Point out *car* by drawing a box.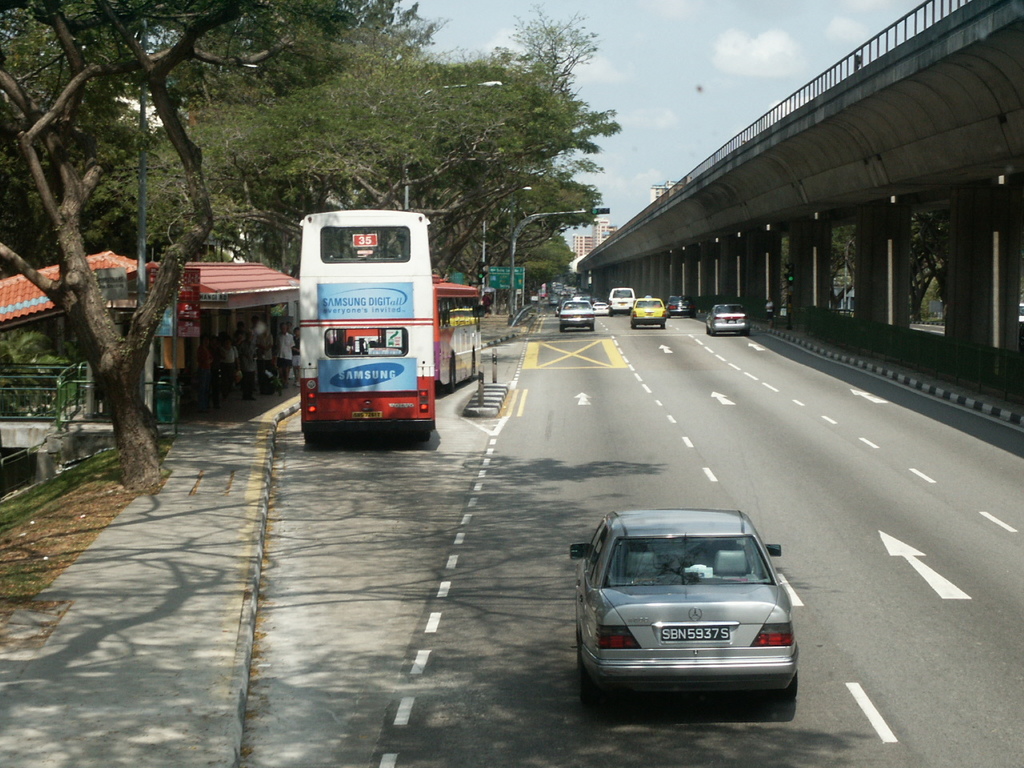
667 294 695 314.
